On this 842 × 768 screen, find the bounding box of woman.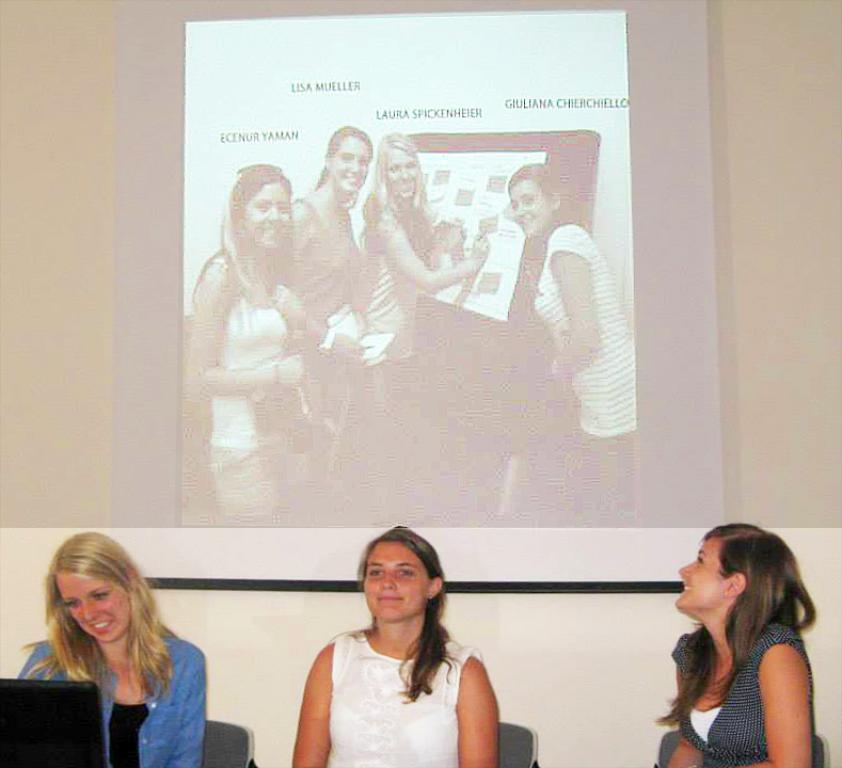
Bounding box: <bbox>291, 121, 363, 496</bbox>.
